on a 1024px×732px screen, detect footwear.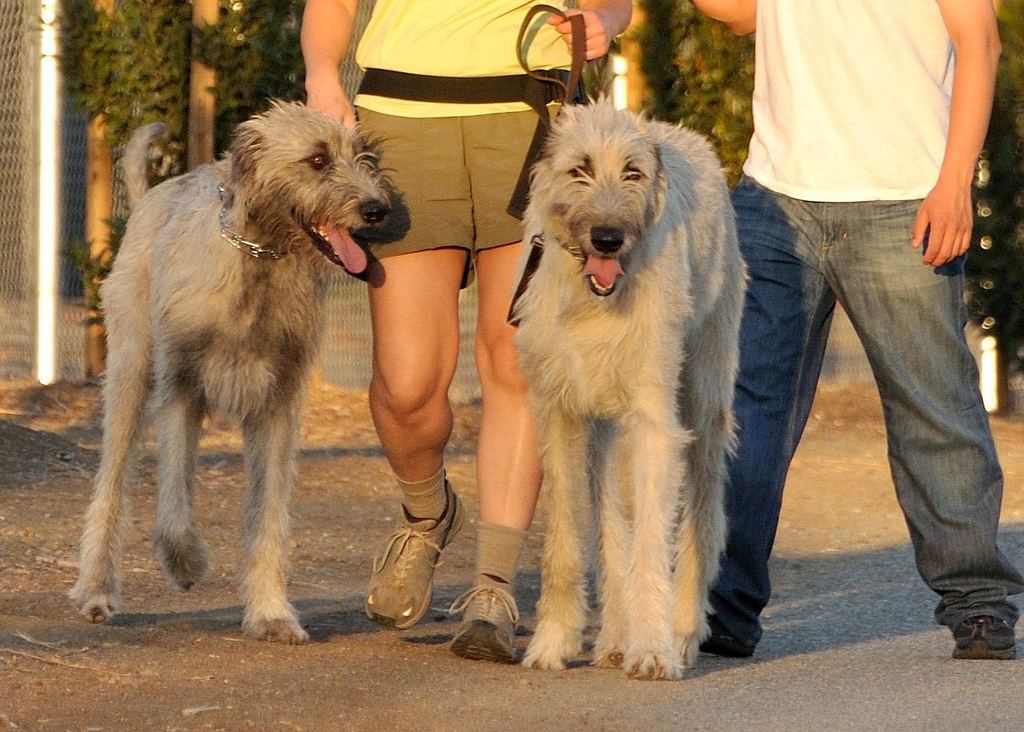
left=362, top=477, right=465, bottom=638.
